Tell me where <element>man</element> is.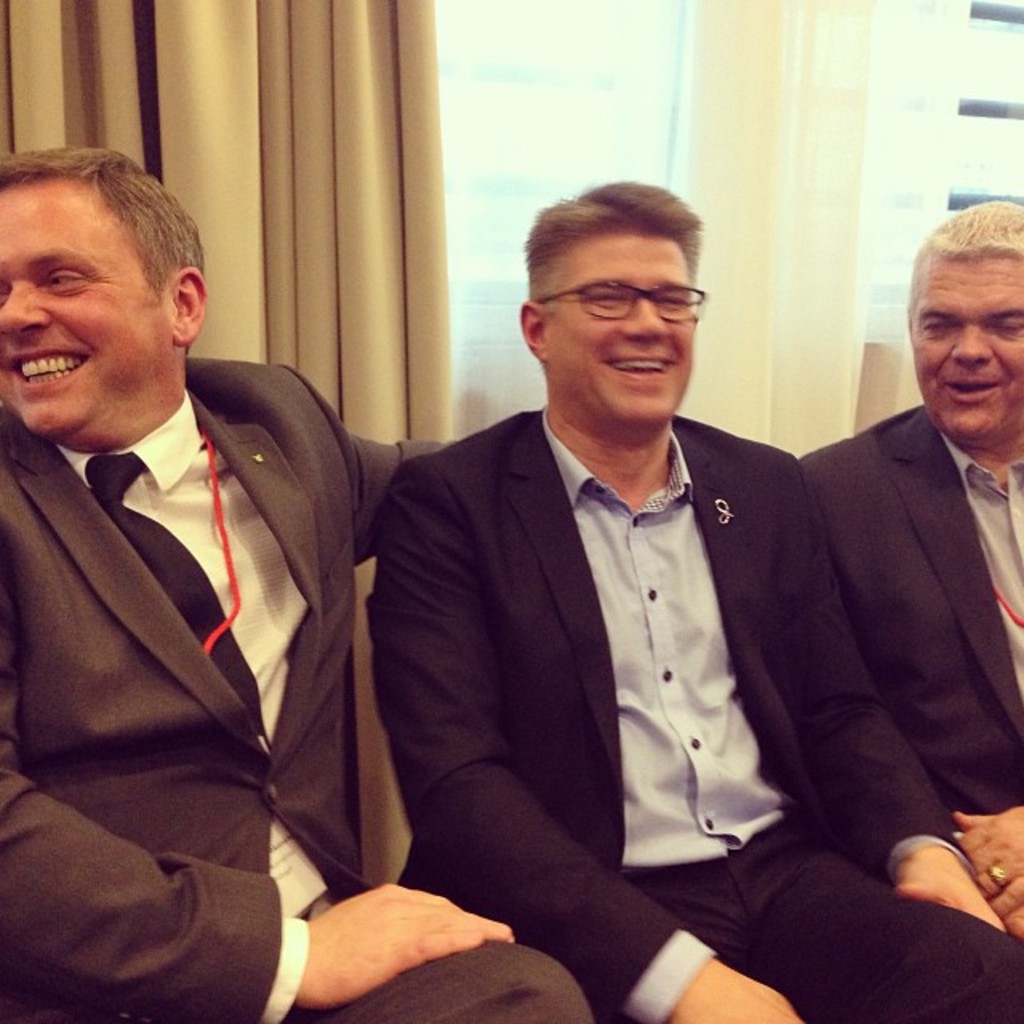
<element>man</element> is at (0,130,606,1022).
